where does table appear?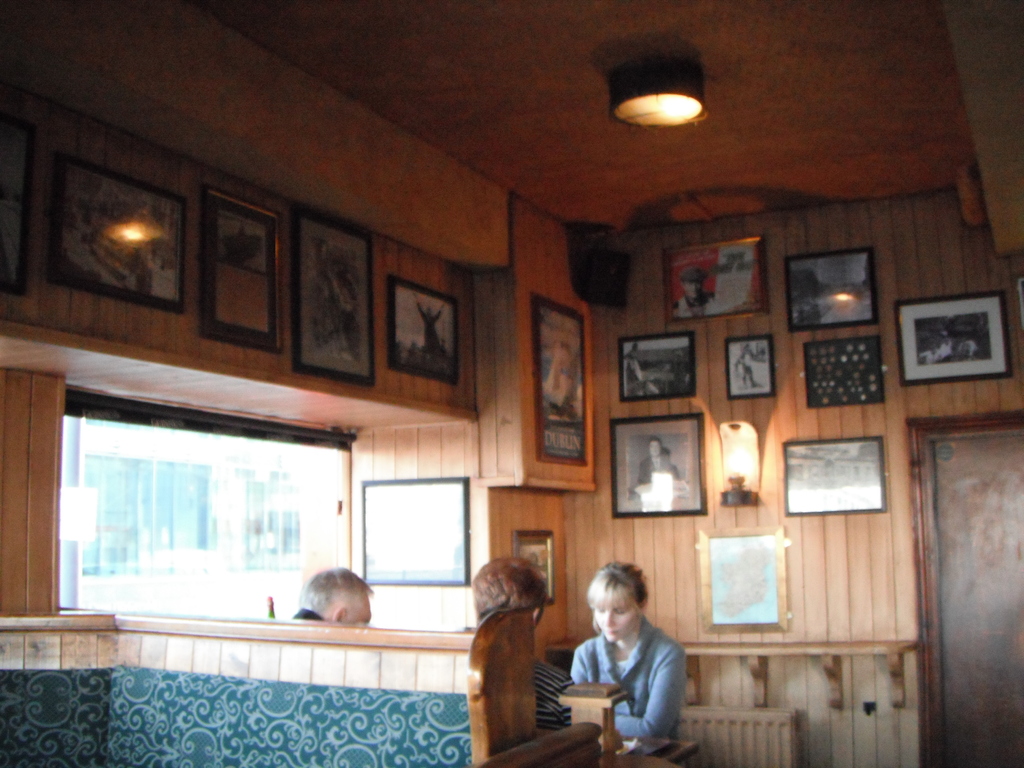
Appears at x1=620, y1=733, x2=702, y2=766.
